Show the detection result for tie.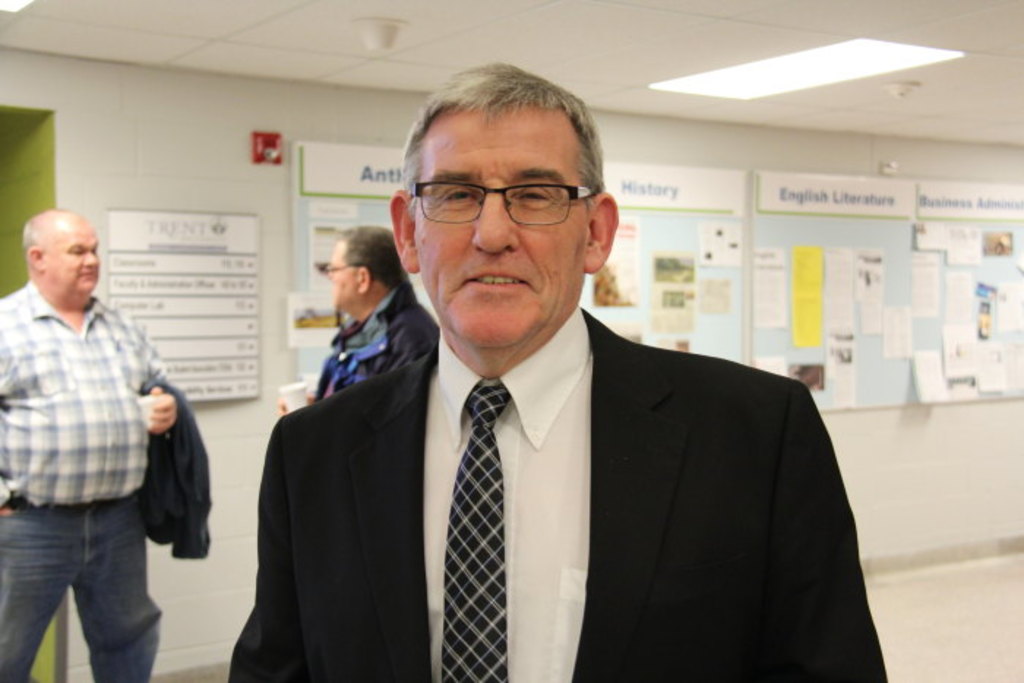
440, 374, 509, 682.
